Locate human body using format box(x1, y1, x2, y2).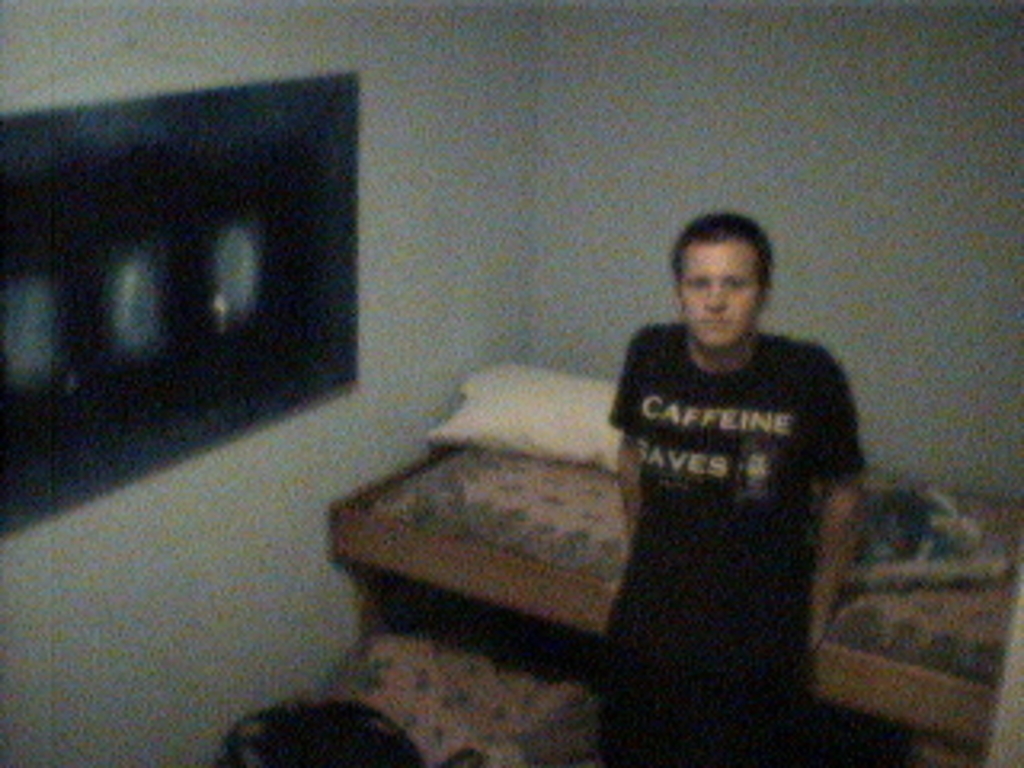
box(595, 221, 883, 767).
